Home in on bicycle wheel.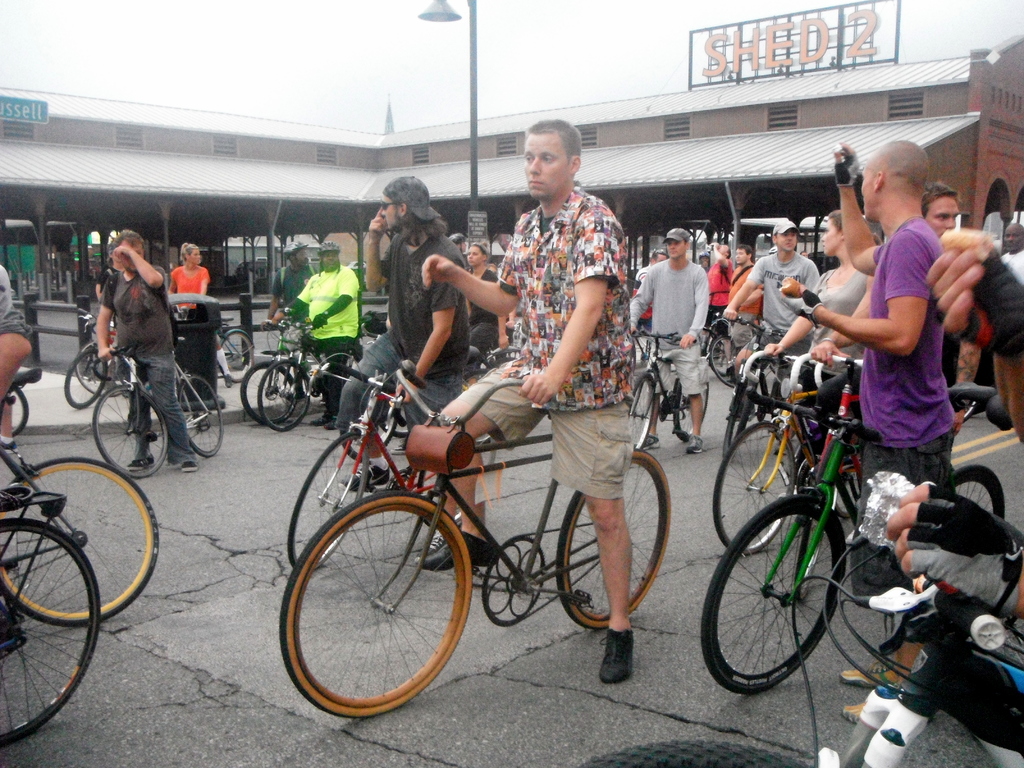
Homed in at (0, 452, 162, 631).
